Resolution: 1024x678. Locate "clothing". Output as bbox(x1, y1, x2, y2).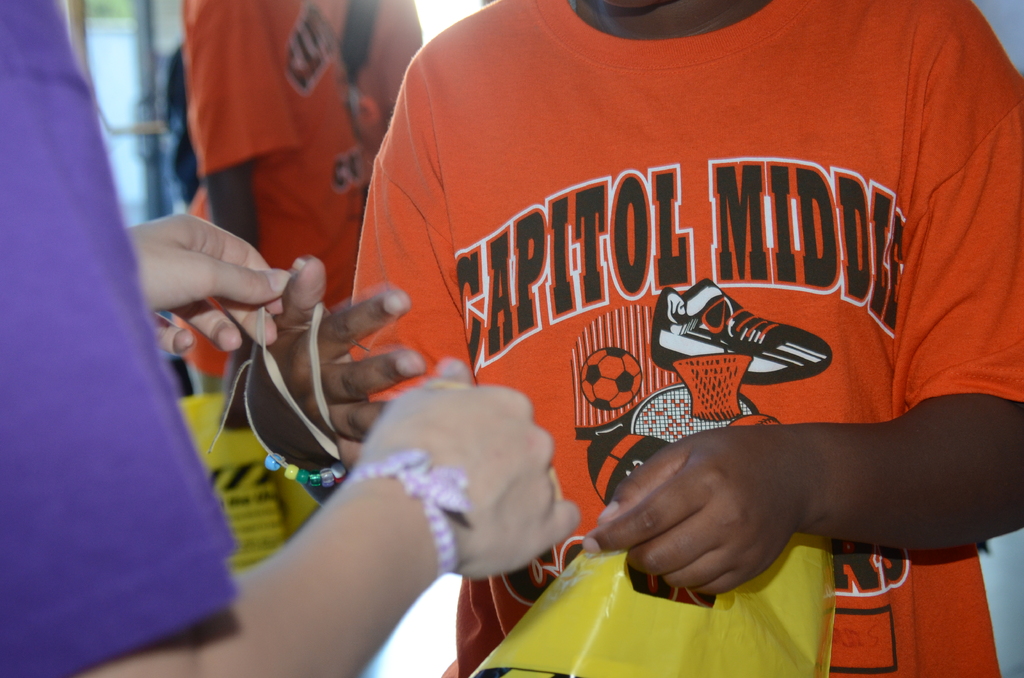
bbox(1, 0, 239, 677).
